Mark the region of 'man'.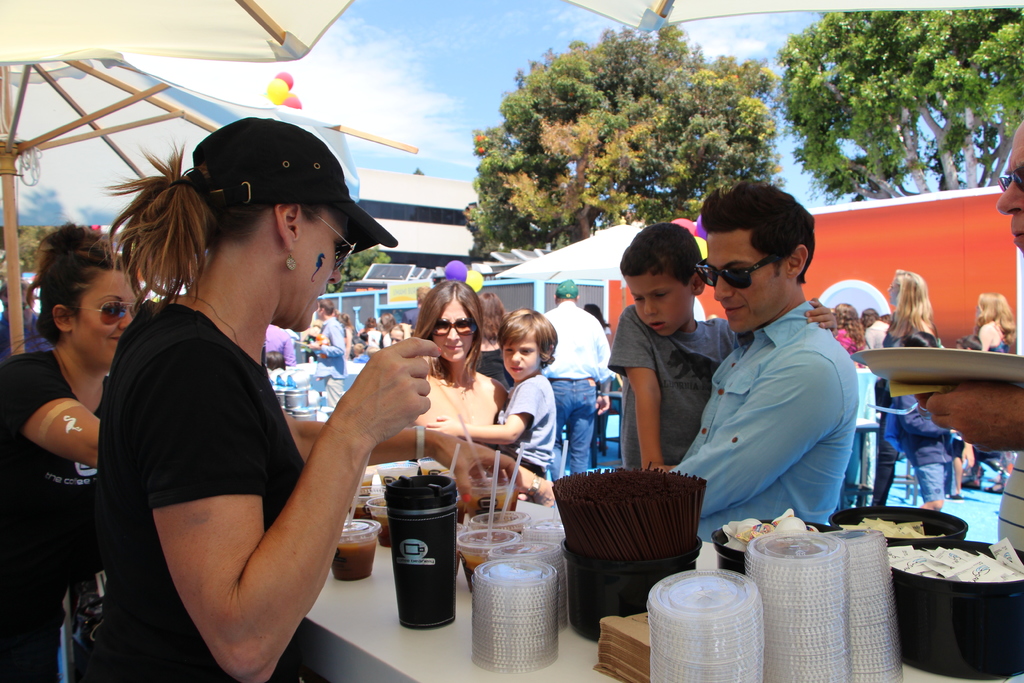
Region: [left=263, top=320, right=292, bottom=365].
